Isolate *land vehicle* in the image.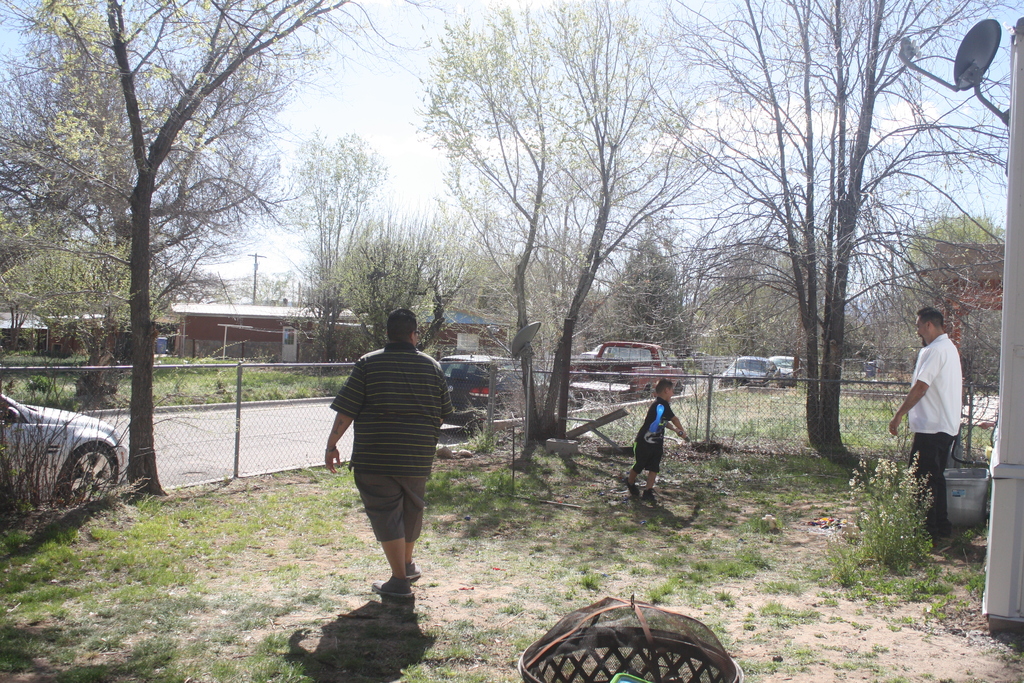
Isolated region: <region>579, 341, 607, 358</region>.
